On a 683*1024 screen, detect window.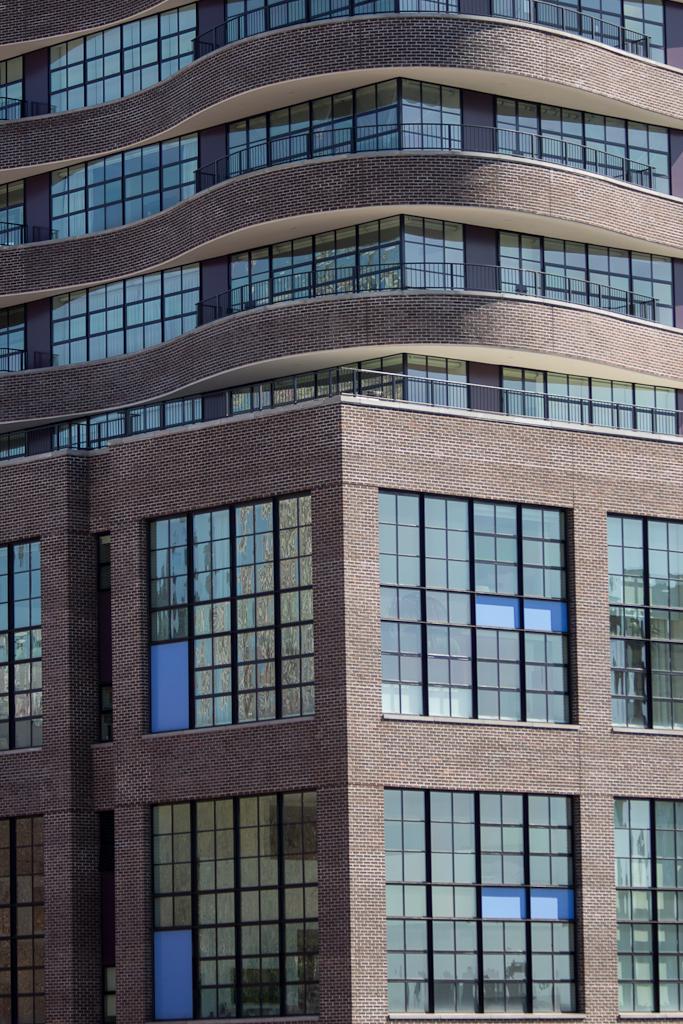
locate(49, 264, 198, 372).
